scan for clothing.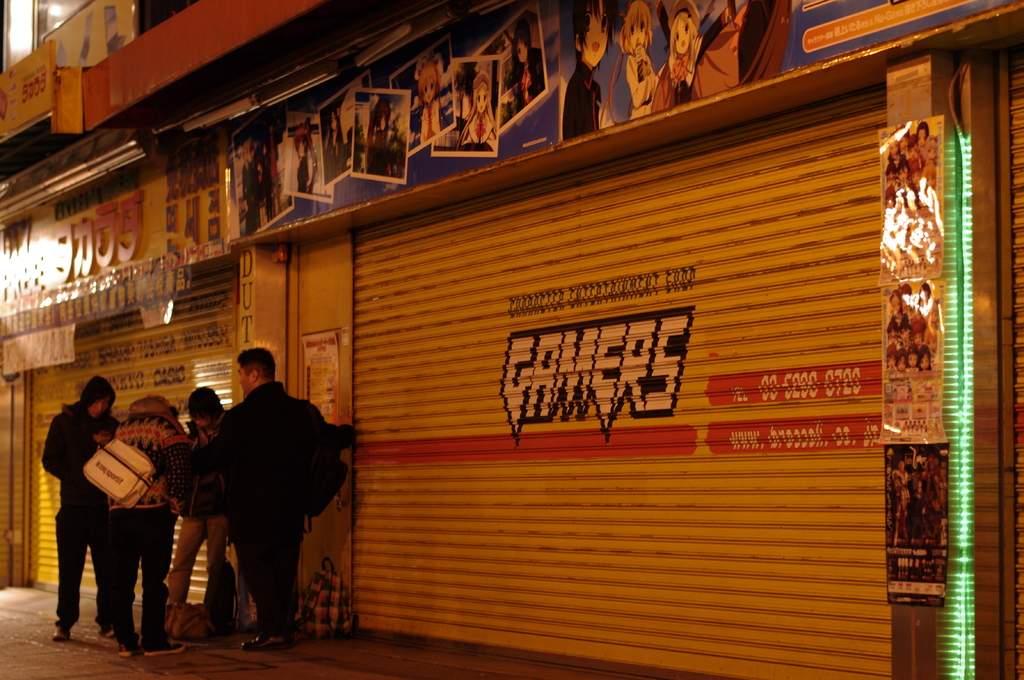
Scan result: (left=652, top=59, right=690, bottom=112).
